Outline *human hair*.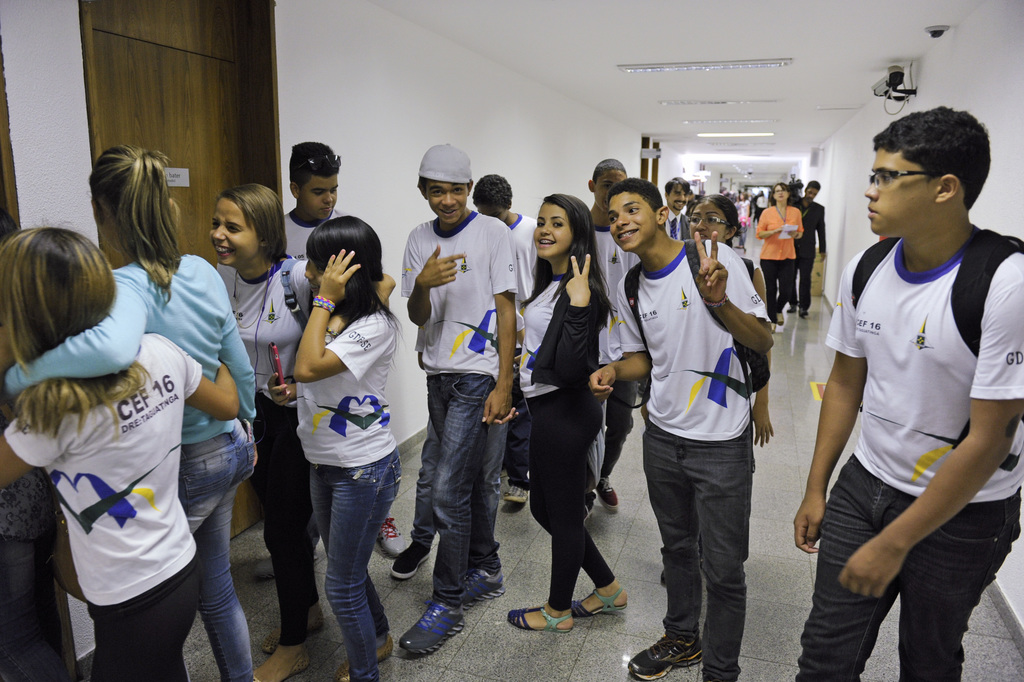
Outline: <box>0,224,156,439</box>.
